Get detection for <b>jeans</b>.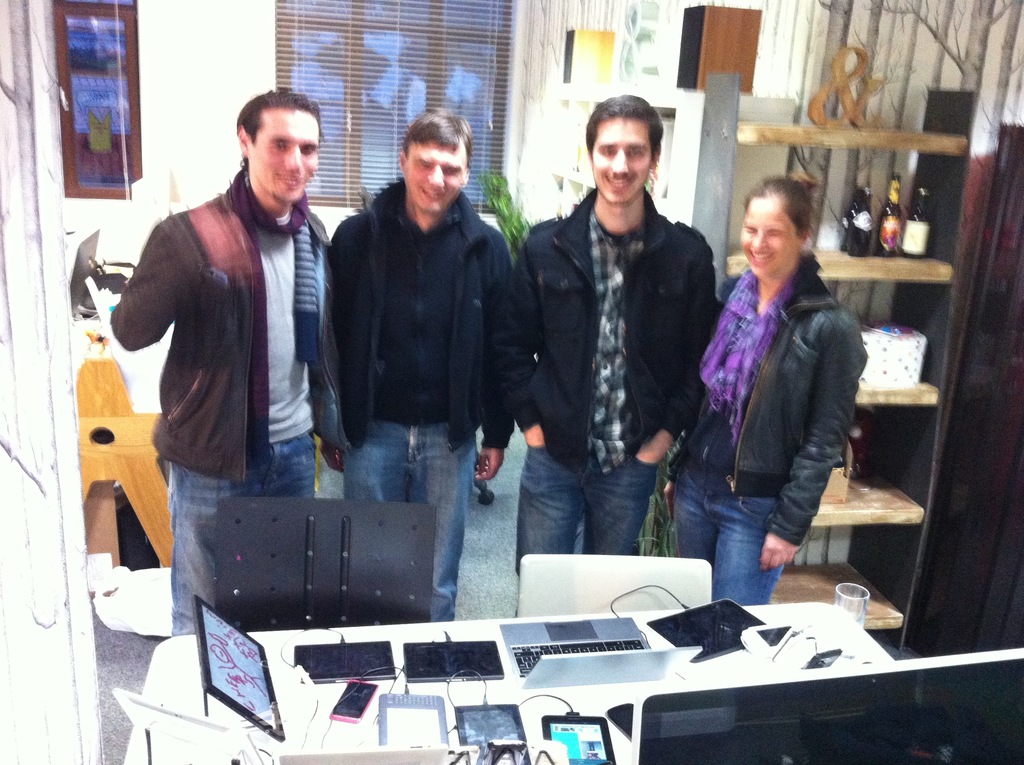
Detection: region(680, 473, 828, 613).
